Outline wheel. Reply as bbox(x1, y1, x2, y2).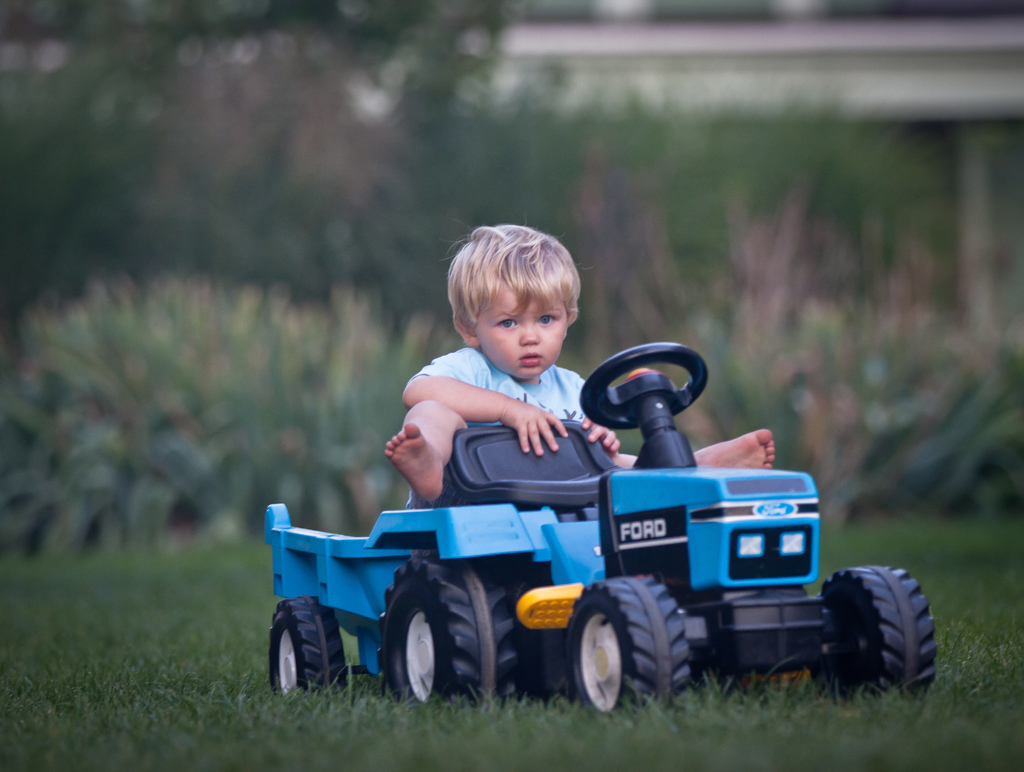
bbox(563, 572, 694, 723).
